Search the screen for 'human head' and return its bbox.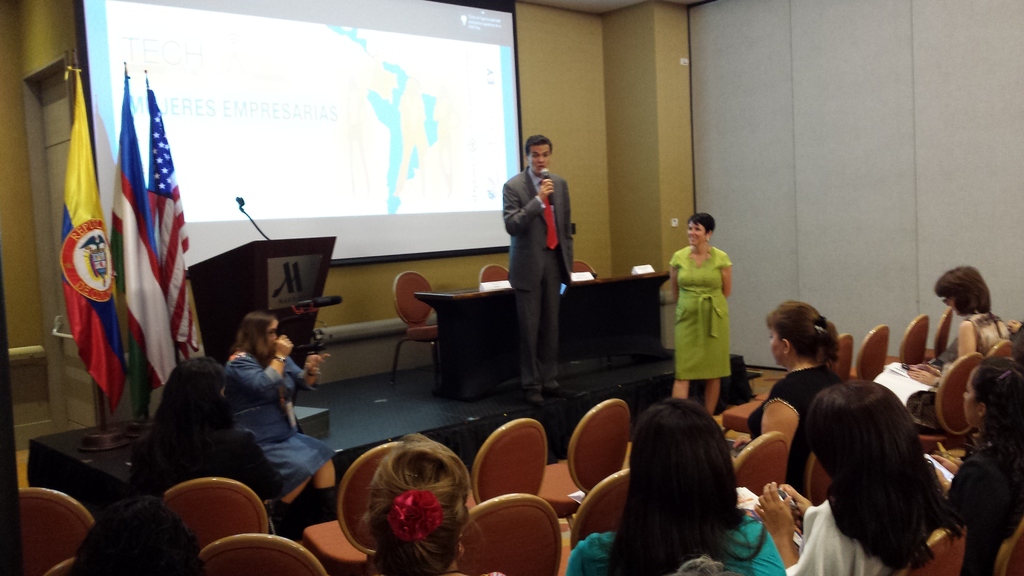
Found: 687 214 716 246.
